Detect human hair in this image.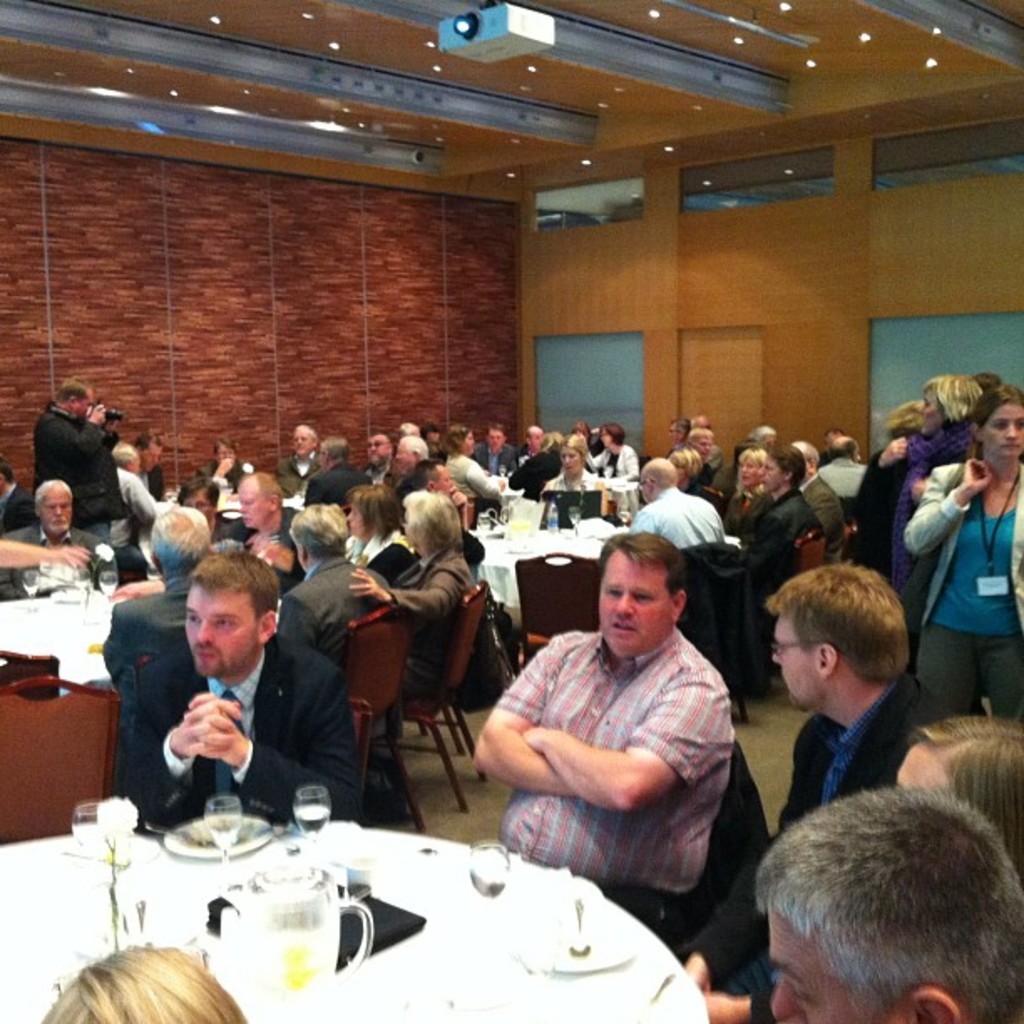
Detection: 745, 780, 1012, 1022.
